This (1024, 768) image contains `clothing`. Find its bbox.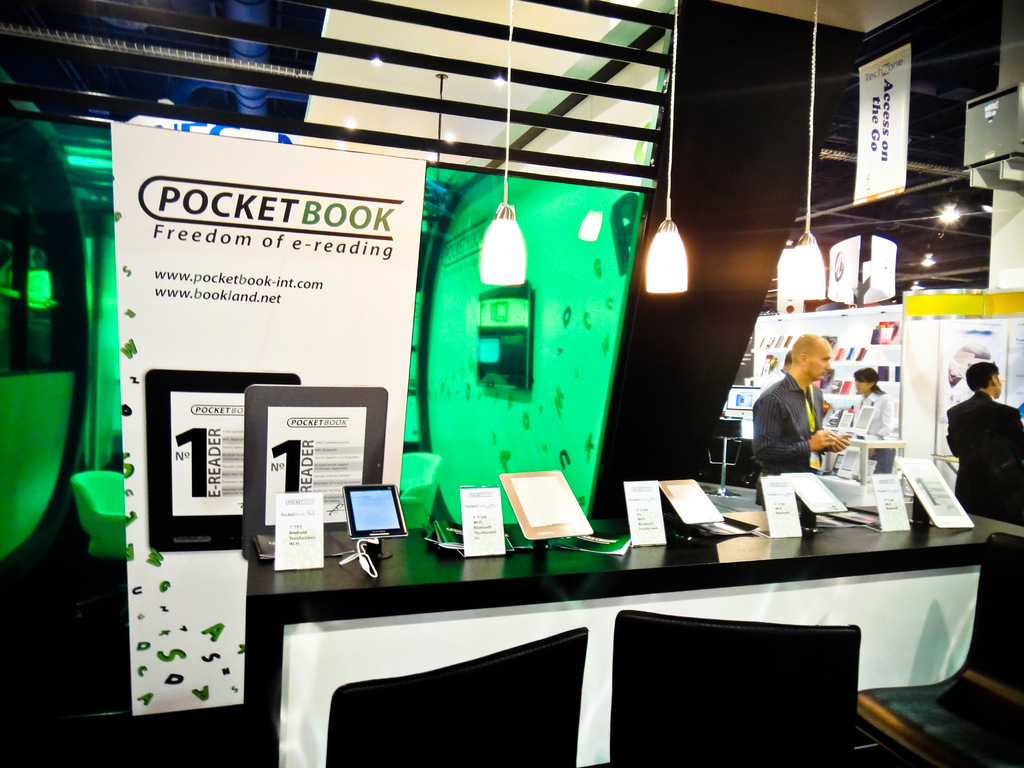
(x1=747, y1=369, x2=822, y2=504).
